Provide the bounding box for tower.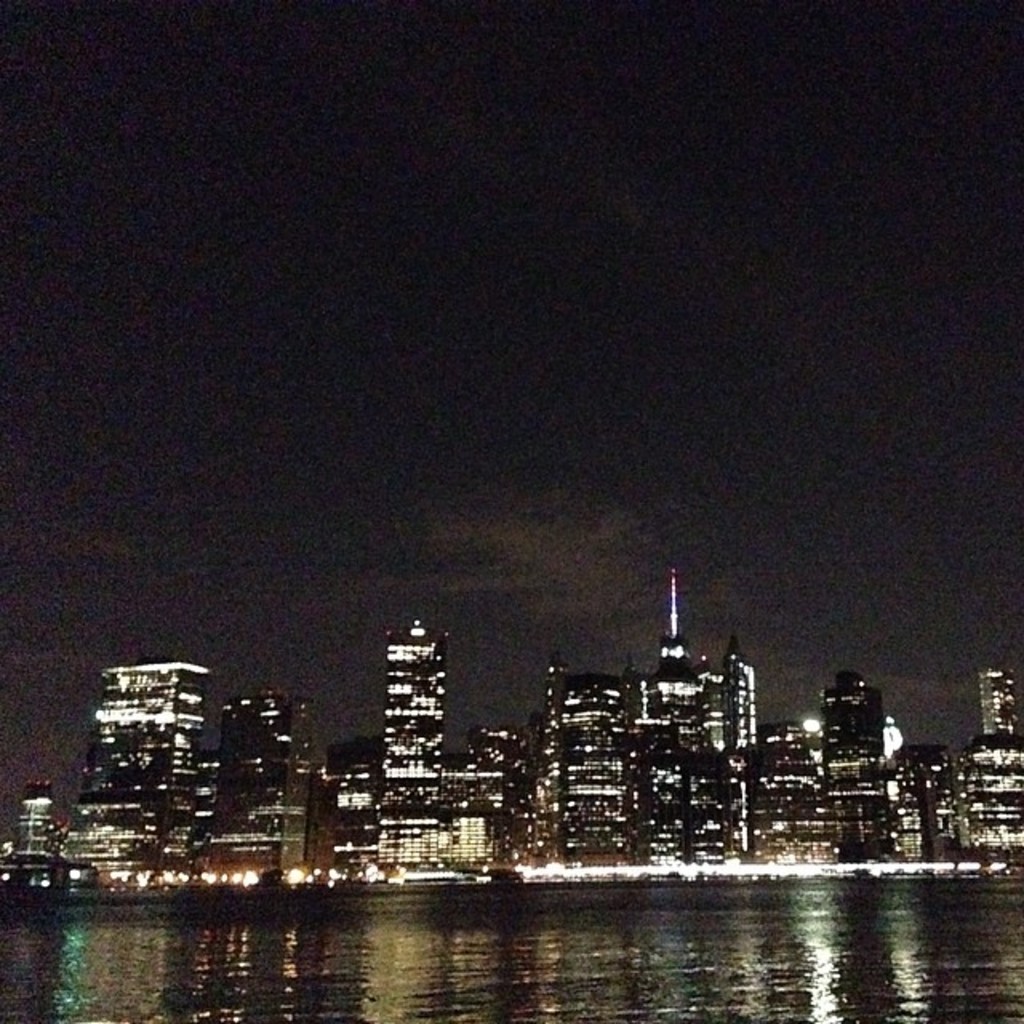
detection(302, 731, 386, 888).
